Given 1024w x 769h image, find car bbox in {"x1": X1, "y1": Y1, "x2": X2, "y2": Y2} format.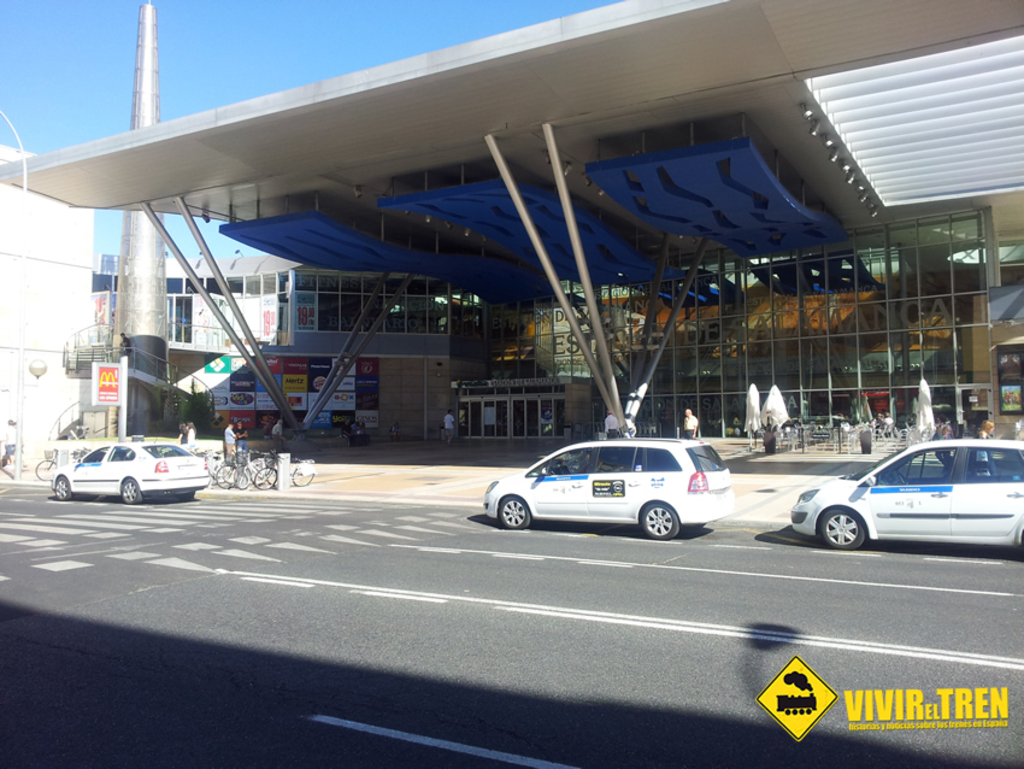
{"x1": 477, "y1": 432, "x2": 758, "y2": 541}.
